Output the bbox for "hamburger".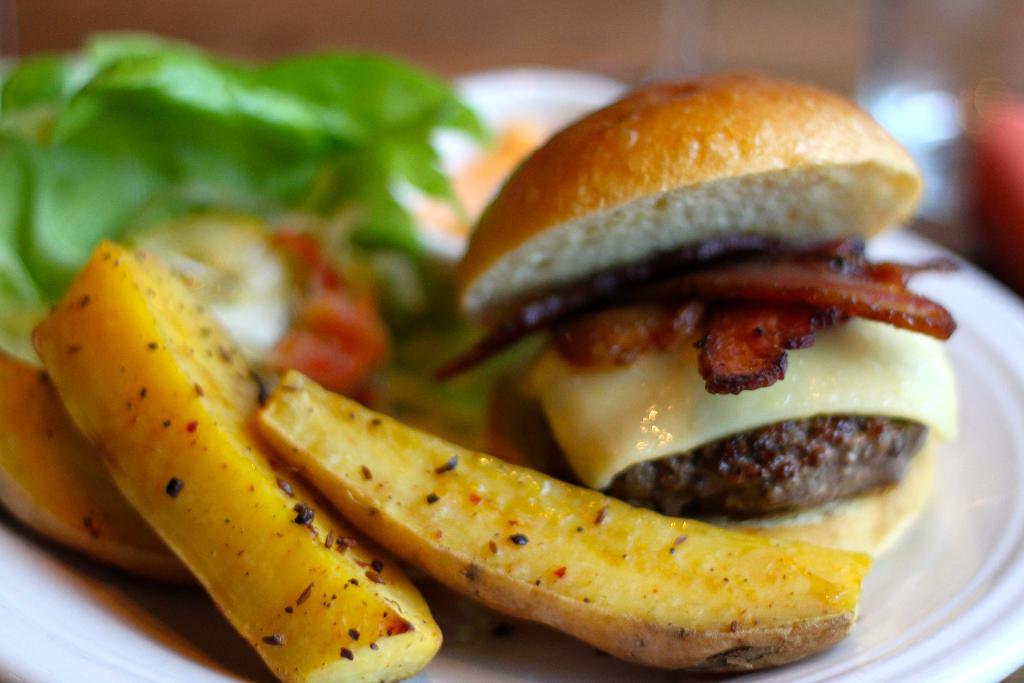
[x1=426, y1=71, x2=959, y2=557].
